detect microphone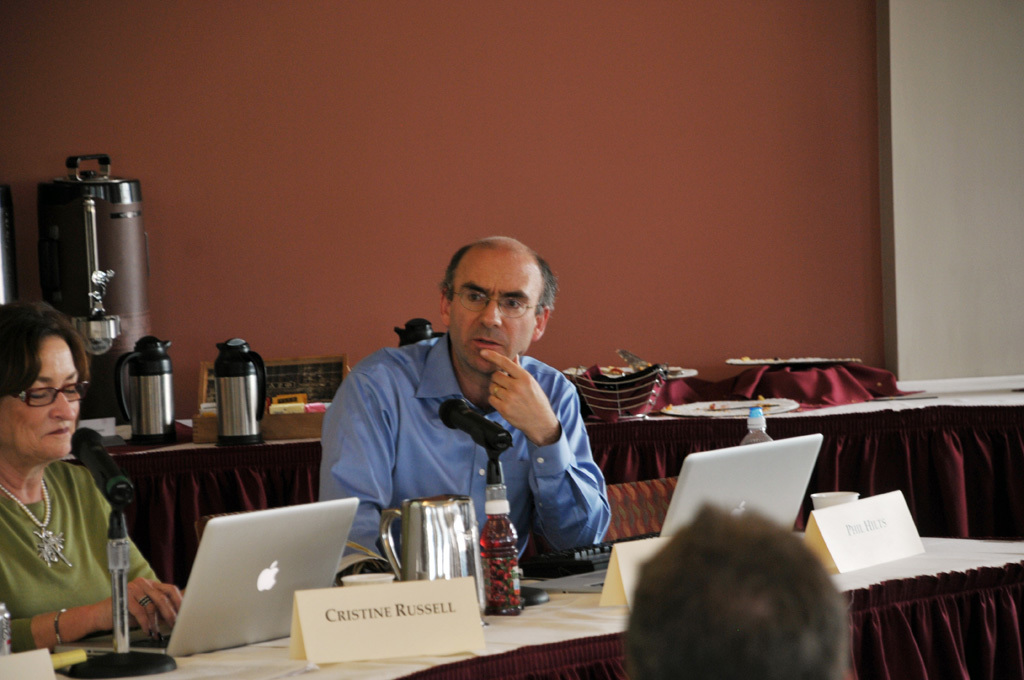
crop(70, 424, 136, 499)
